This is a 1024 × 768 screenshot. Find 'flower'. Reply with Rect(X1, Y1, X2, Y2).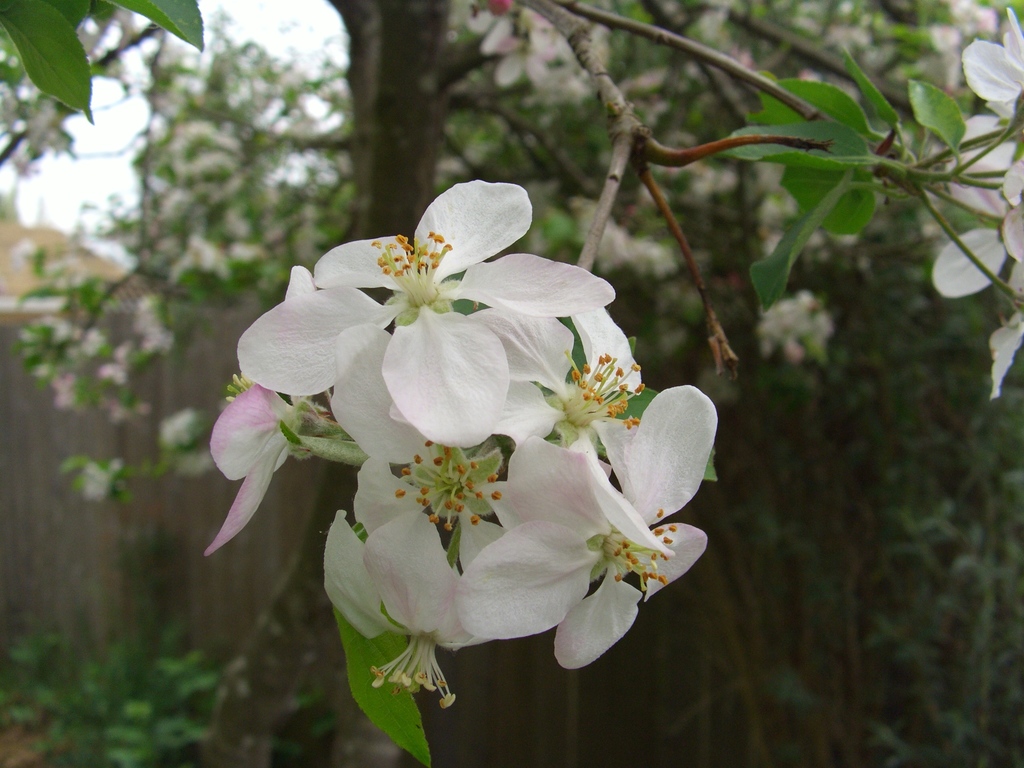
Rect(928, 6, 1023, 406).
